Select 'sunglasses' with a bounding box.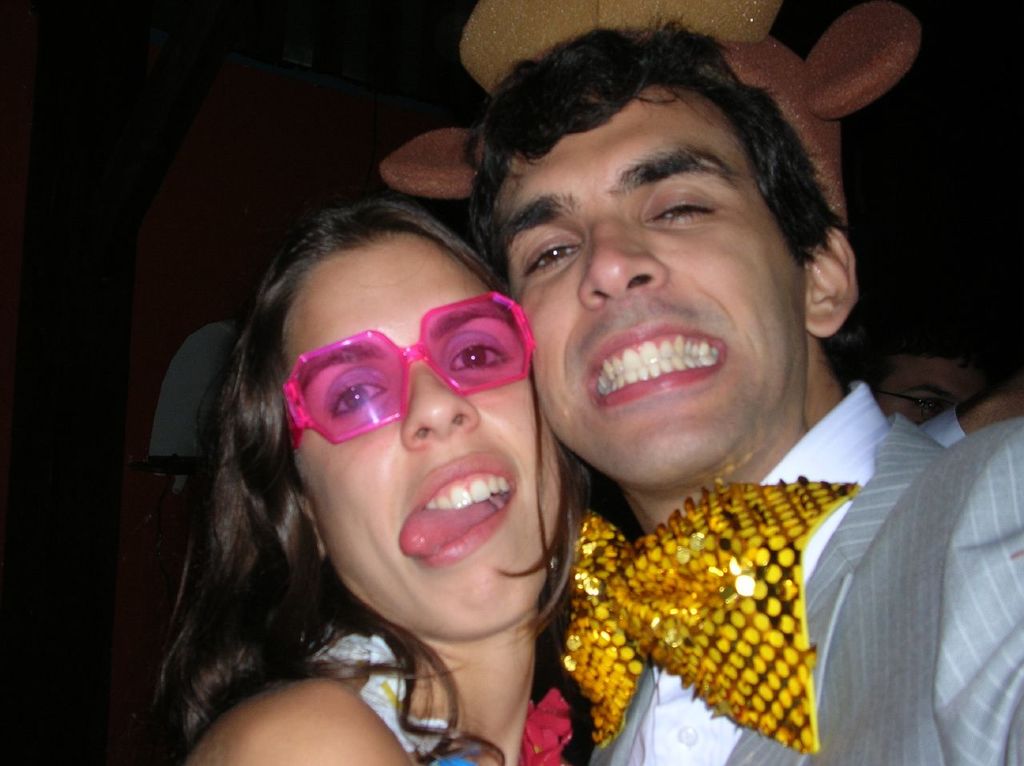
select_region(278, 292, 535, 452).
